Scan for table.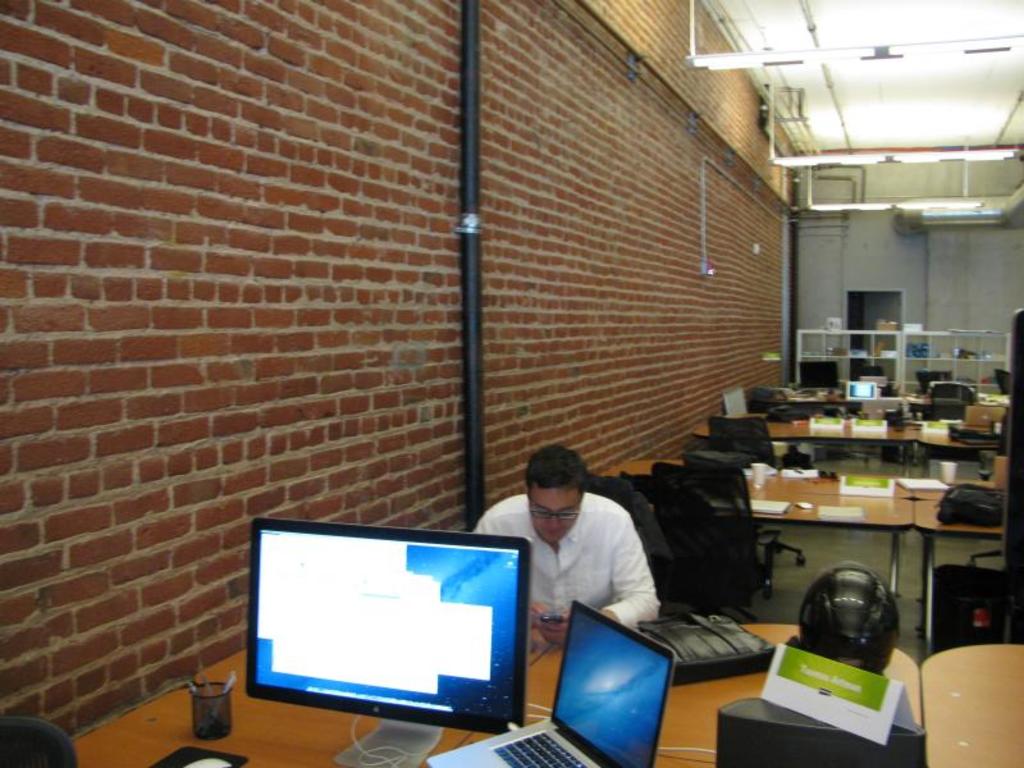
Scan result: region(908, 475, 1009, 650).
